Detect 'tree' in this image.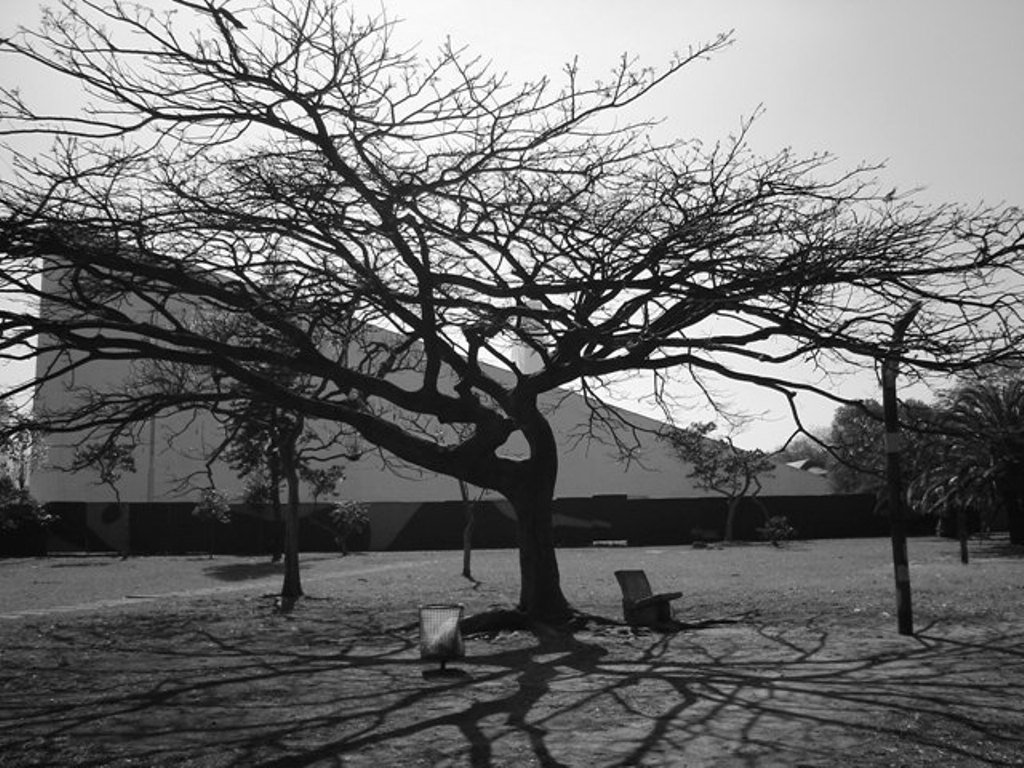
Detection: 52:12:976:644.
